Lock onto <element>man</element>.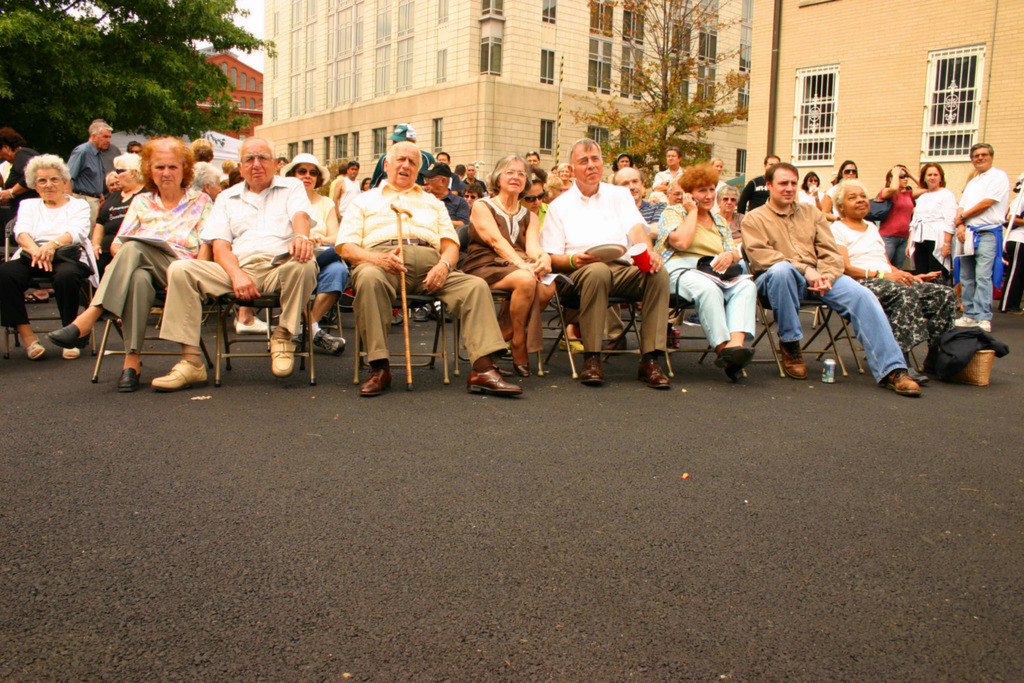
Locked: left=550, top=146, right=664, bottom=374.
